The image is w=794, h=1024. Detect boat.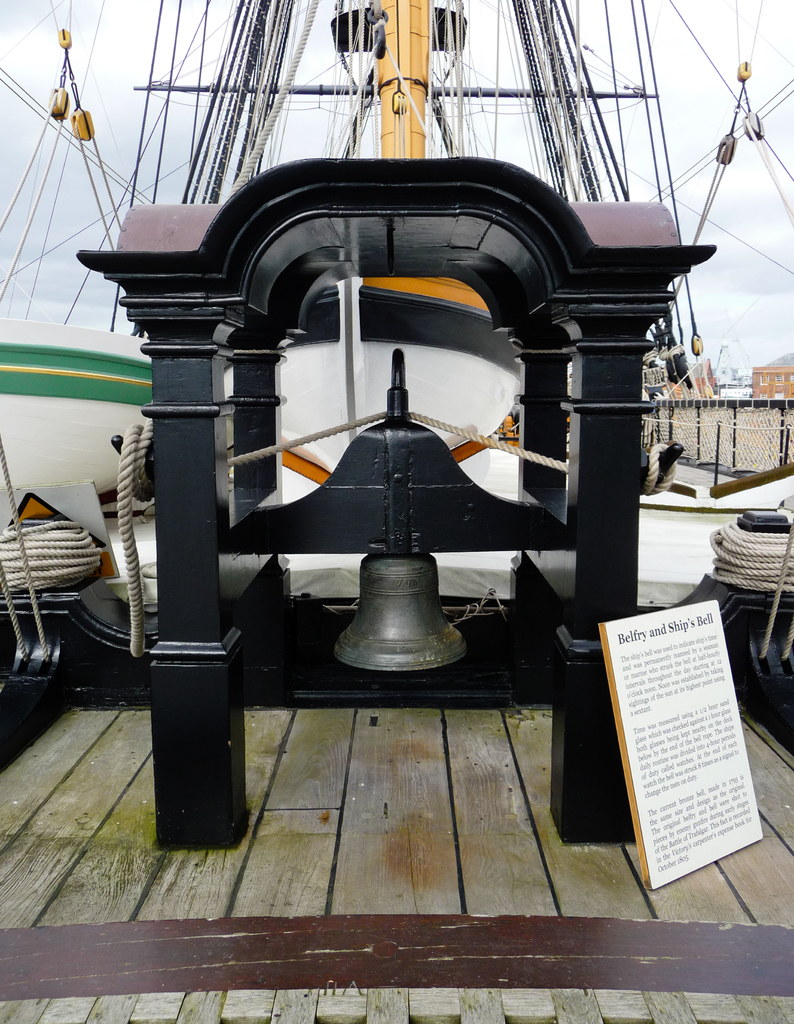
Detection: {"left": 126, "top": 0, "right": 709, "bottom": 475}.
